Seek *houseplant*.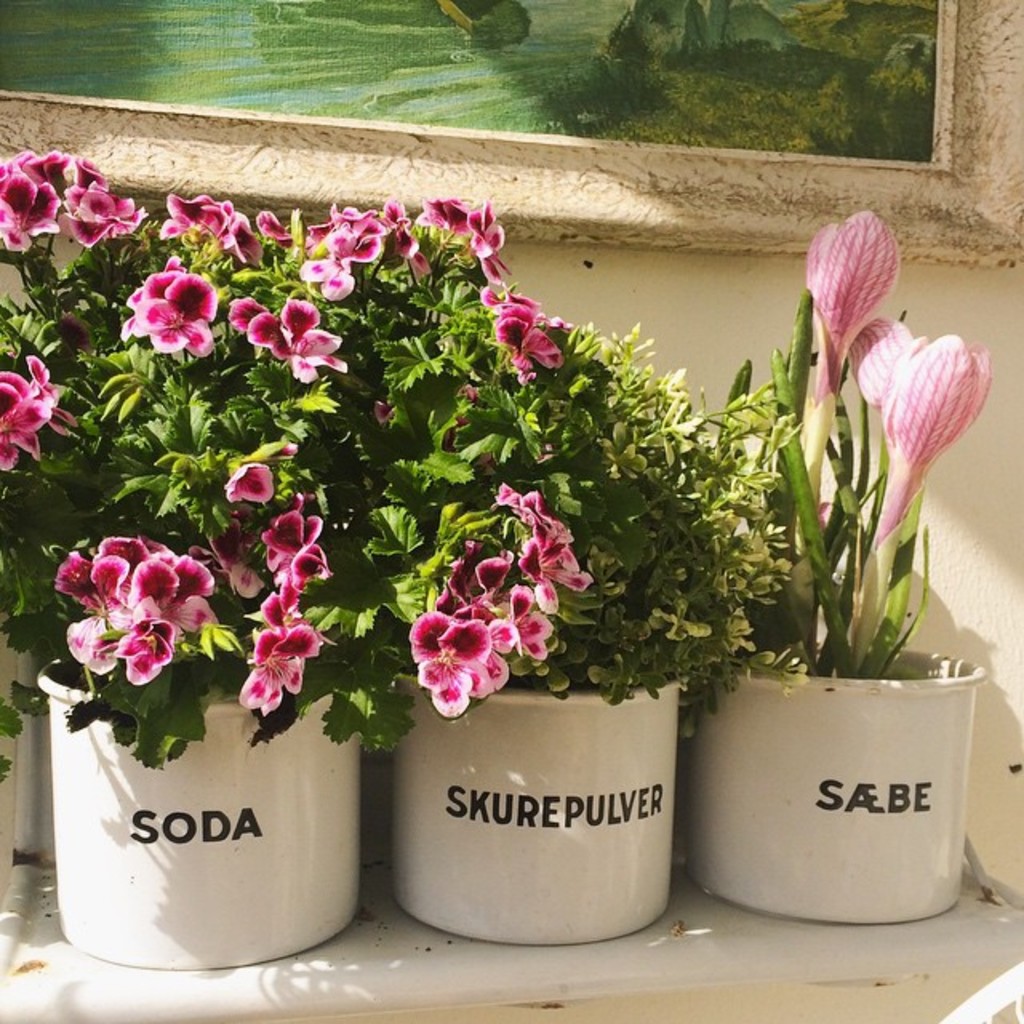
region(675, 245, 1023, 931).
